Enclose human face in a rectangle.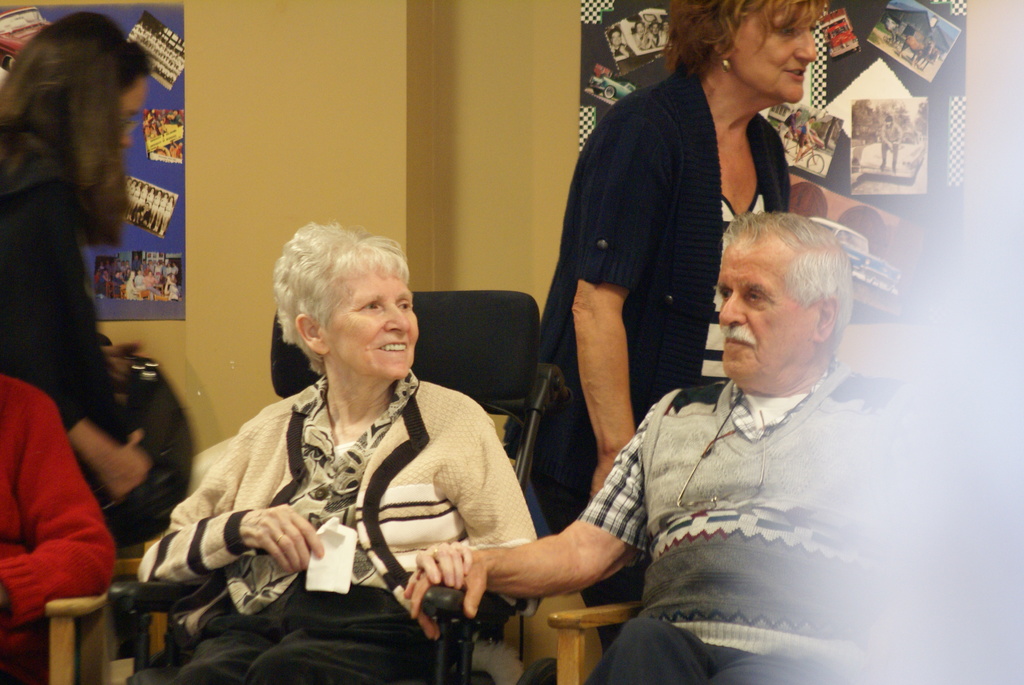
326, 278, 421, 380.
